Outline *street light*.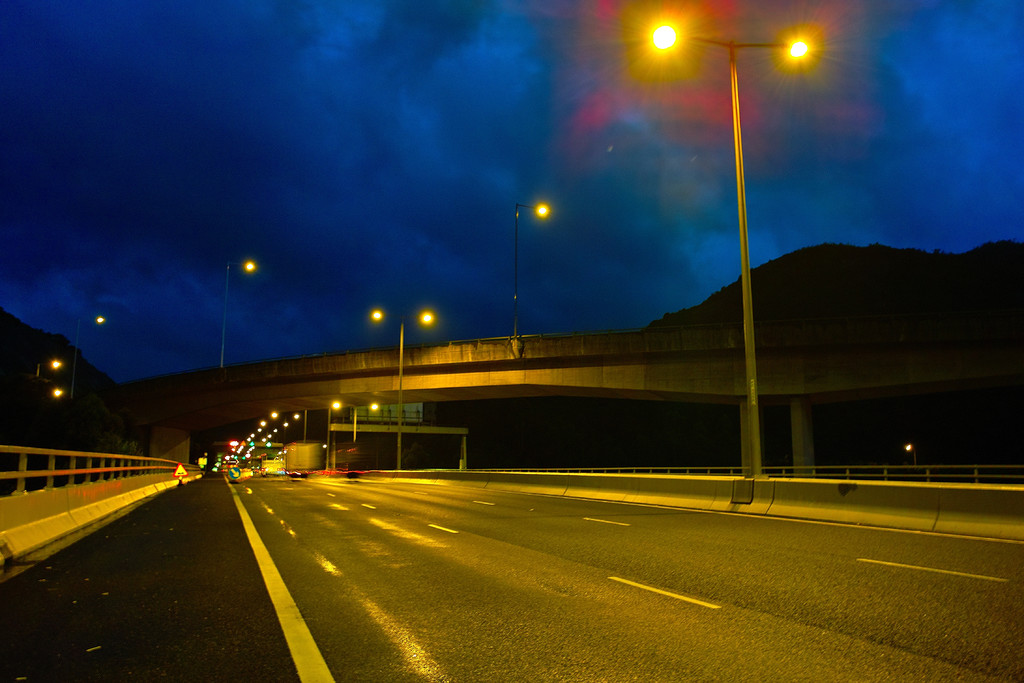
Outline: box(68, 311, 101, 399).
